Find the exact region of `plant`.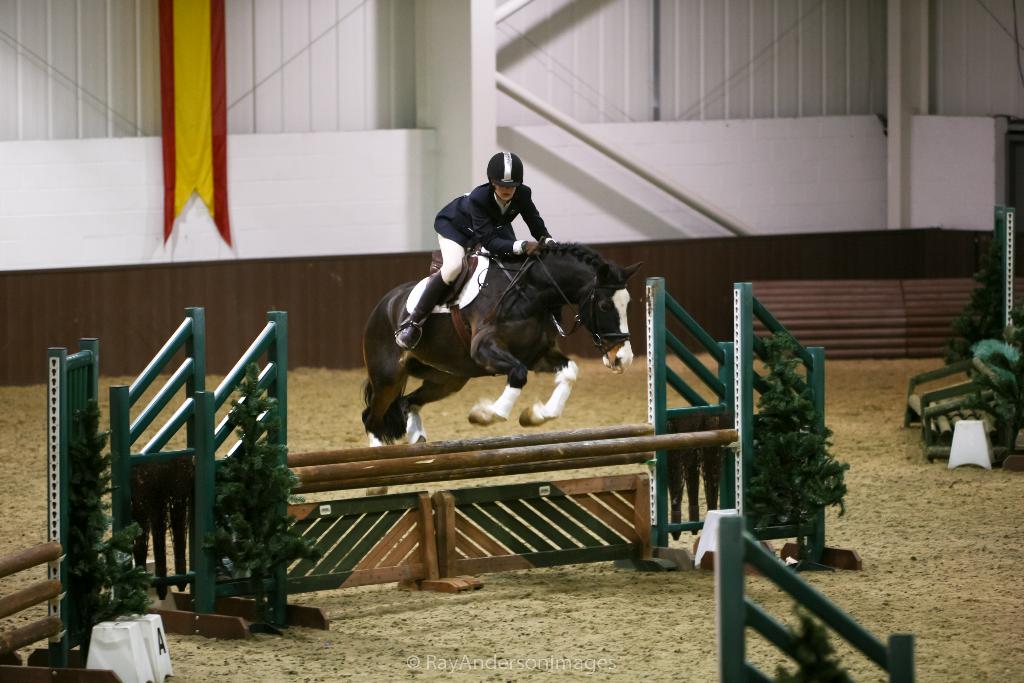
Exact region: pyautogui.locateOnScreen(61, 394, 180, 646).
